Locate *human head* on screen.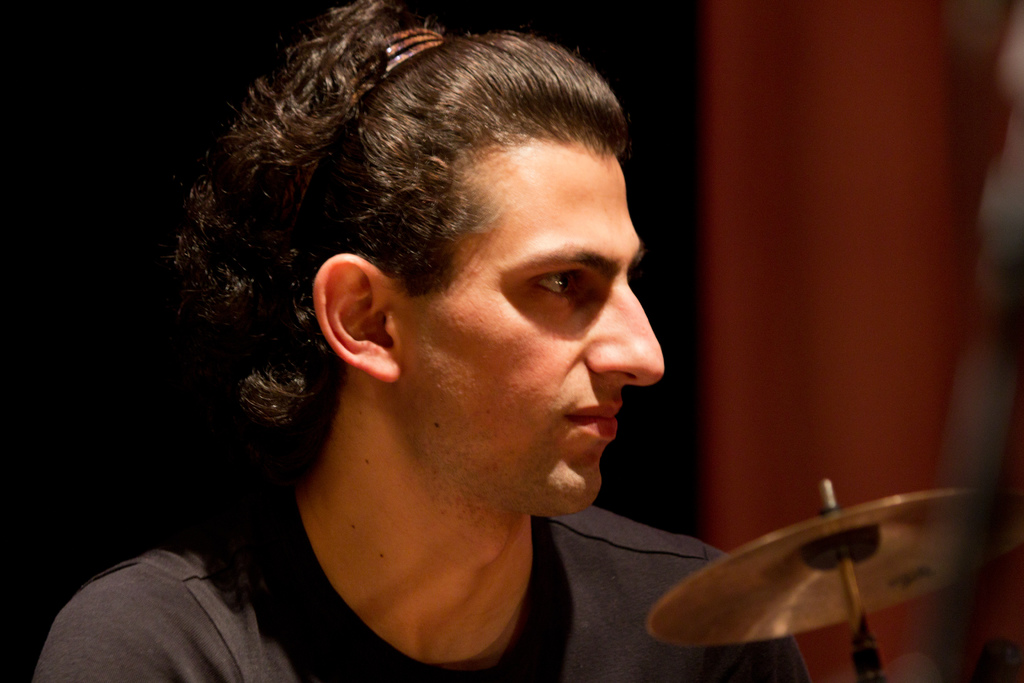
On screen at left=266, top=78, right=666, bottom=495.
